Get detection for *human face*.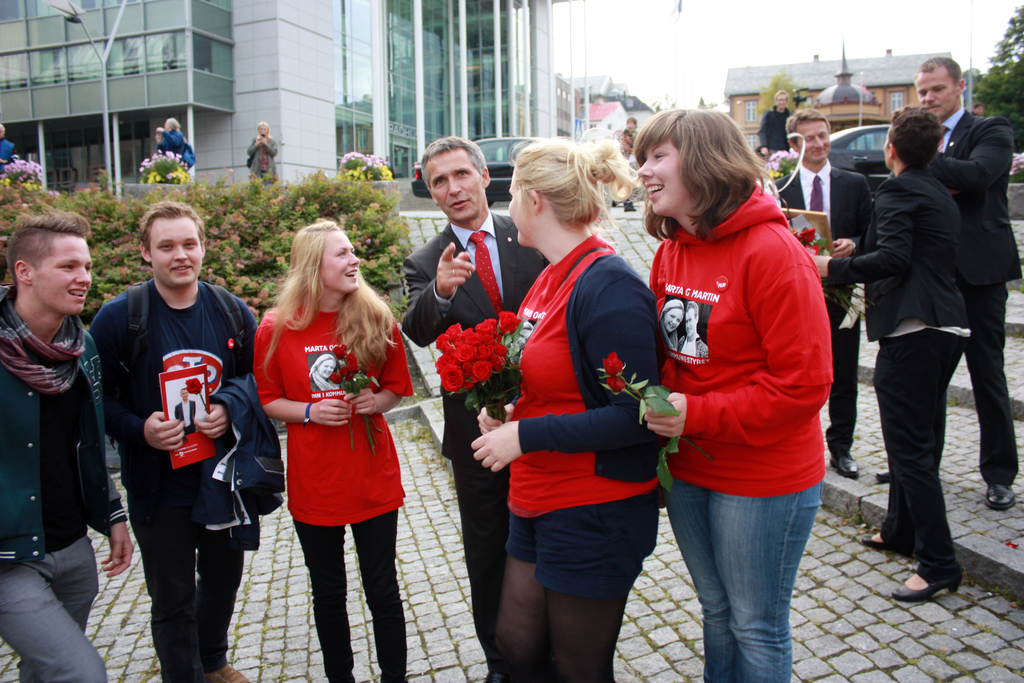
Detection: box(431, 156, 484, 222).
